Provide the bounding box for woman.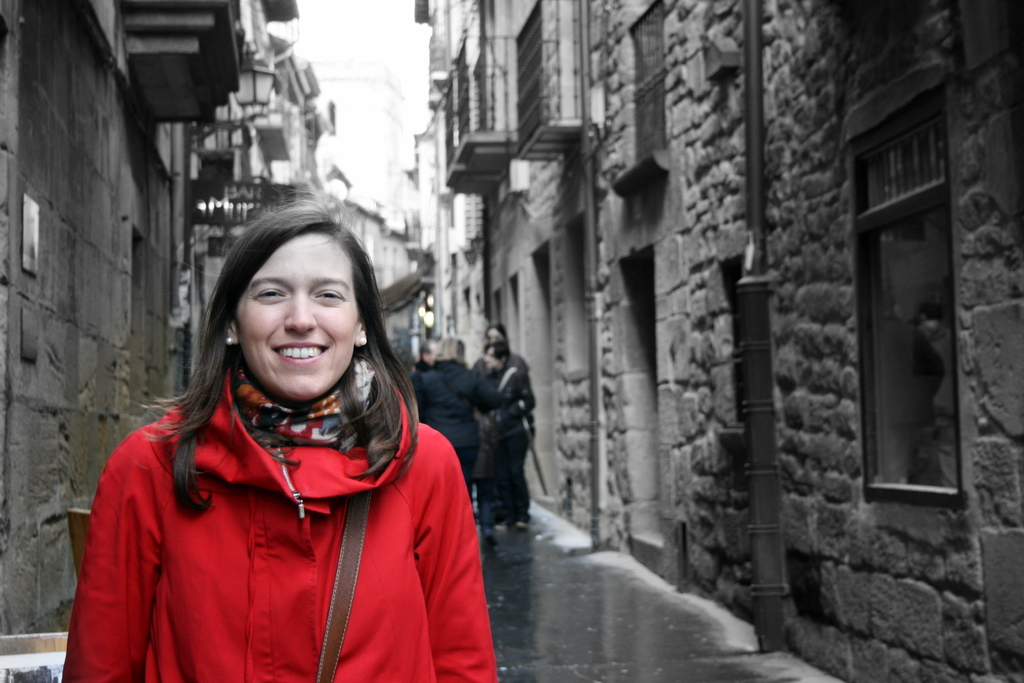
(x1=472, y1=341, x2=530, y2=526).
